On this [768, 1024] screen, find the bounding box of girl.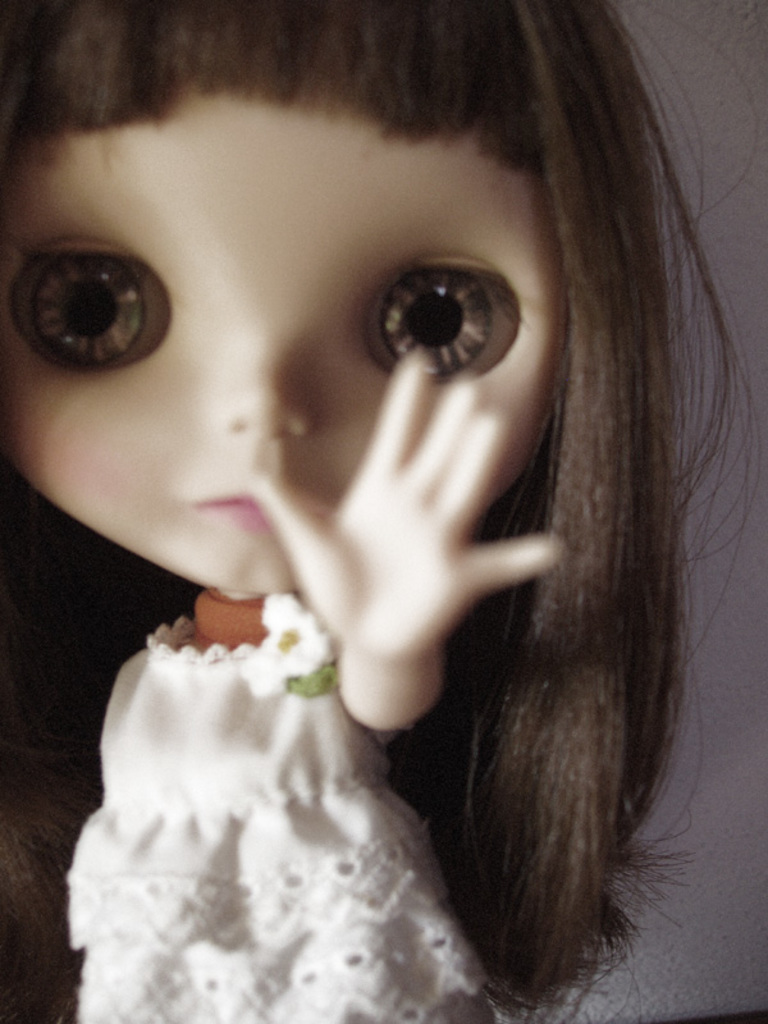
Bounding box: 0:0:767:1023.
